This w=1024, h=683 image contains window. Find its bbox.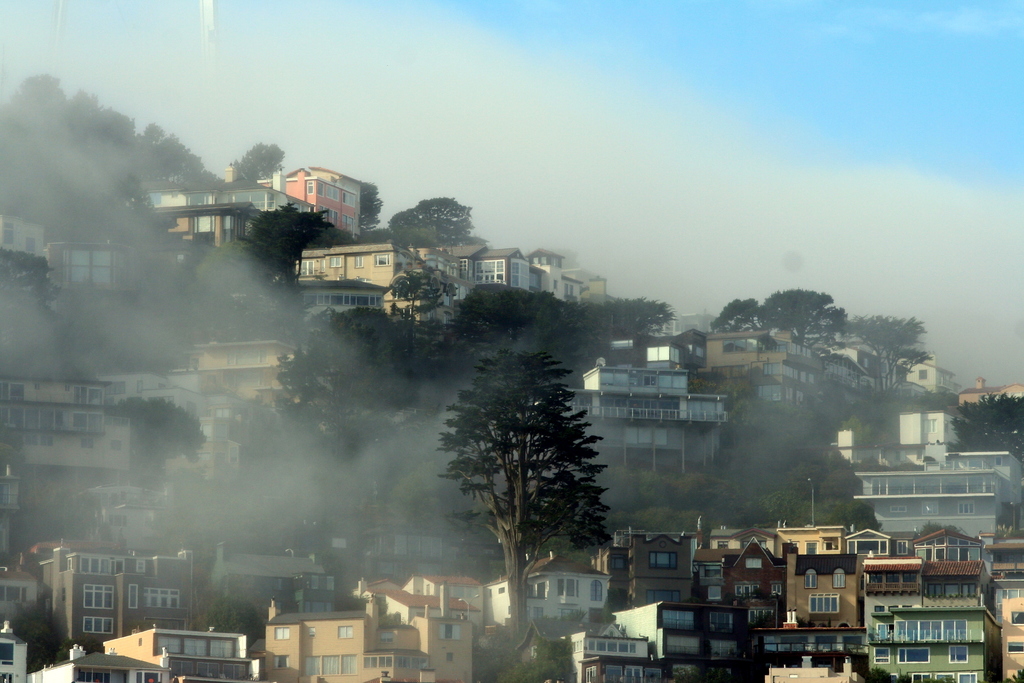
region(302, 256, 310, 279).
